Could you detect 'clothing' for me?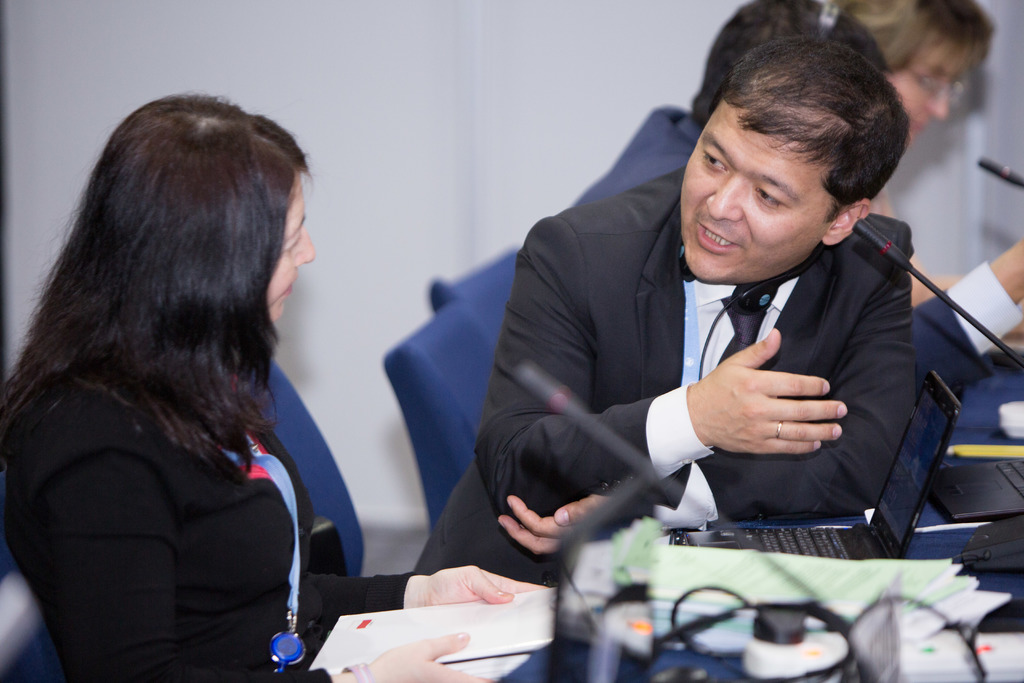
Detection result: bbox=[561, 188, 945, 552].
